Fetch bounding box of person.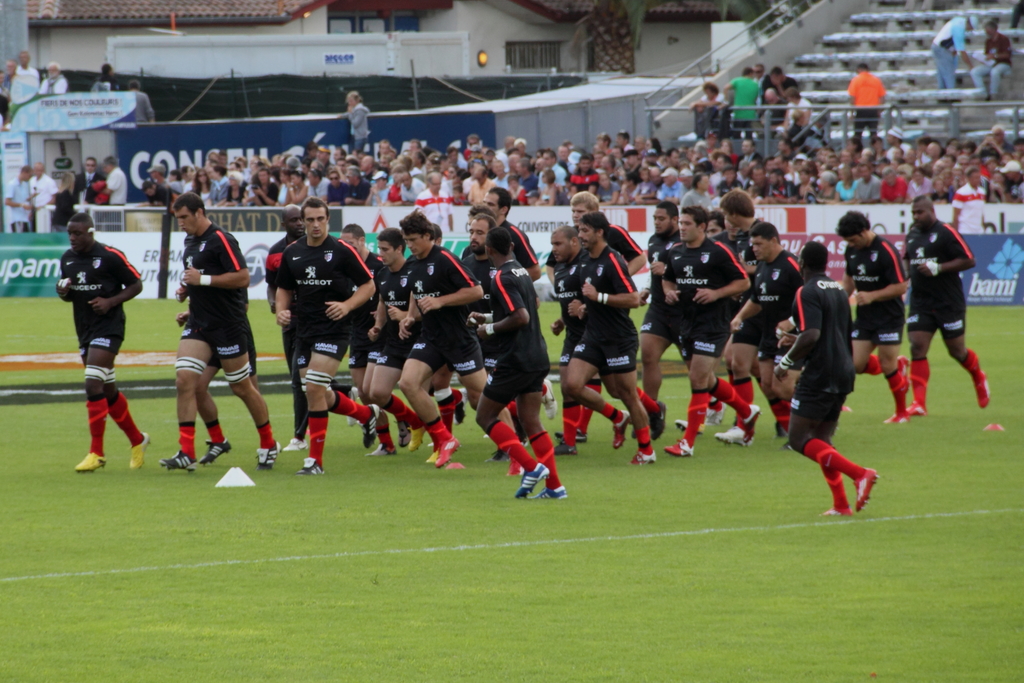
Bbox: {"x1": 926, "y1": 6, "x2": 979, "y2": 106}.
